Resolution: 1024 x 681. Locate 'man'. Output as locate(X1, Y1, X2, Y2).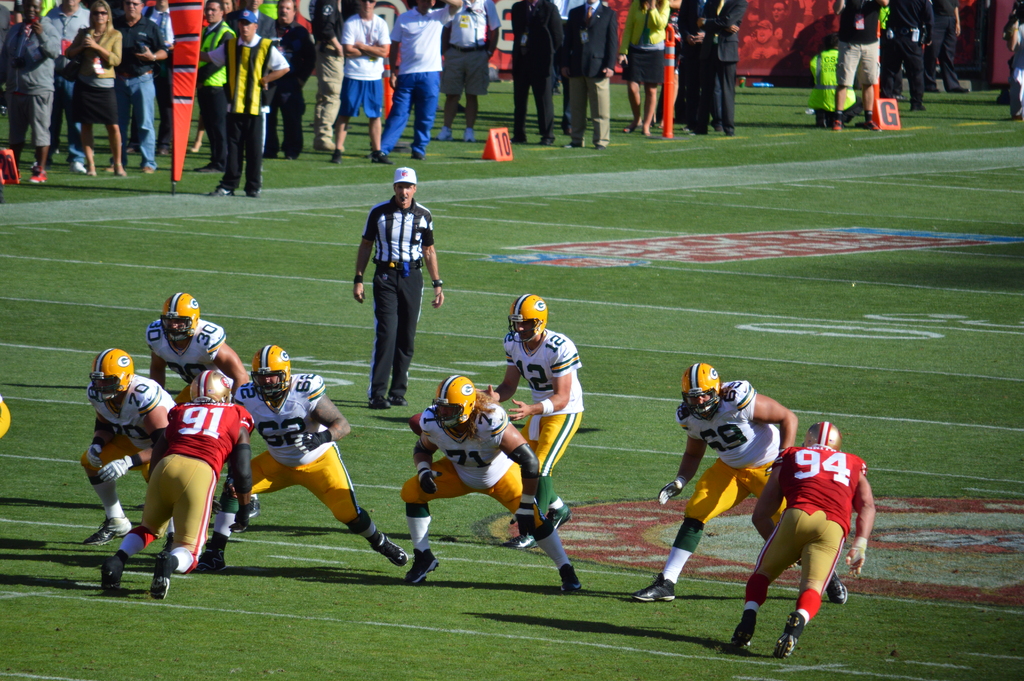
locate(437, 0, 504, 140).
